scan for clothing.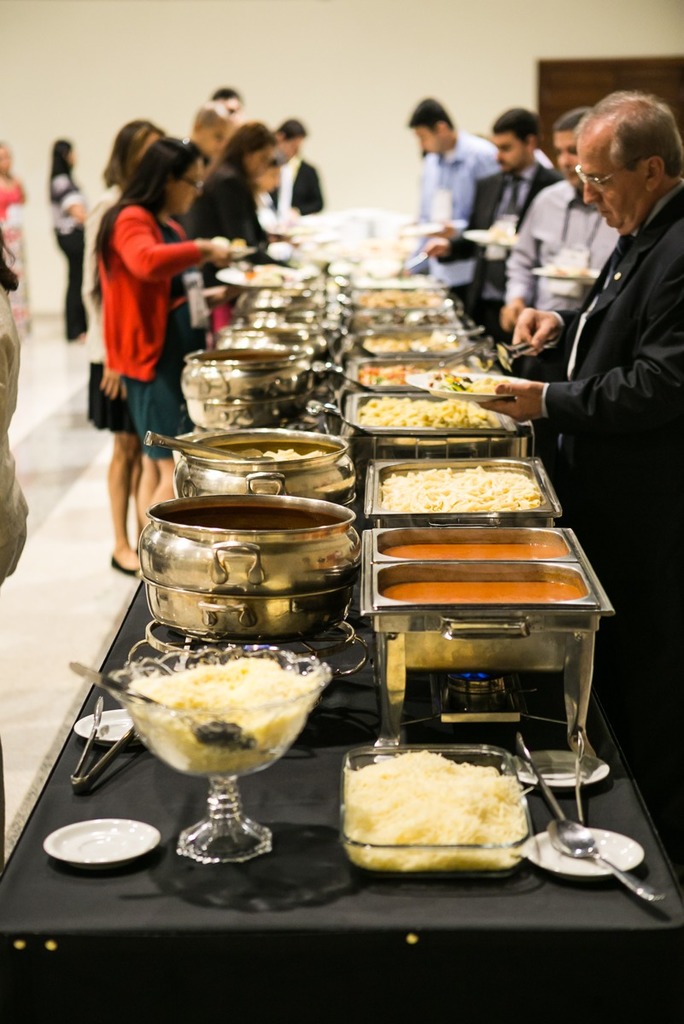
Scan result: locate(0, 185, 29, 327).
